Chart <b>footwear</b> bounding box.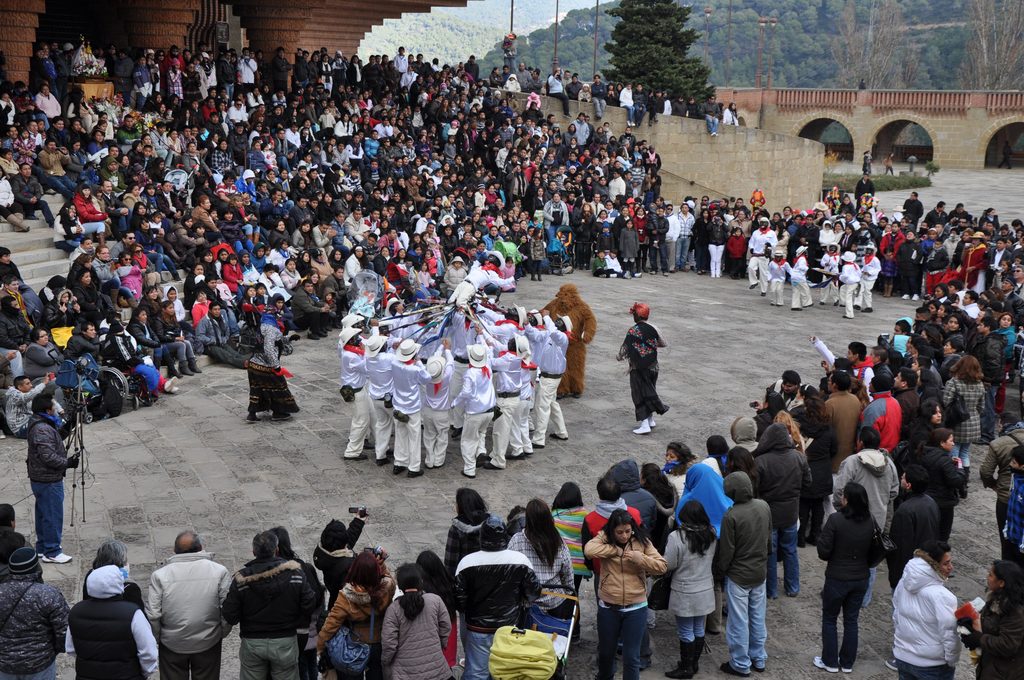
Charted: 598/272/609/280.
